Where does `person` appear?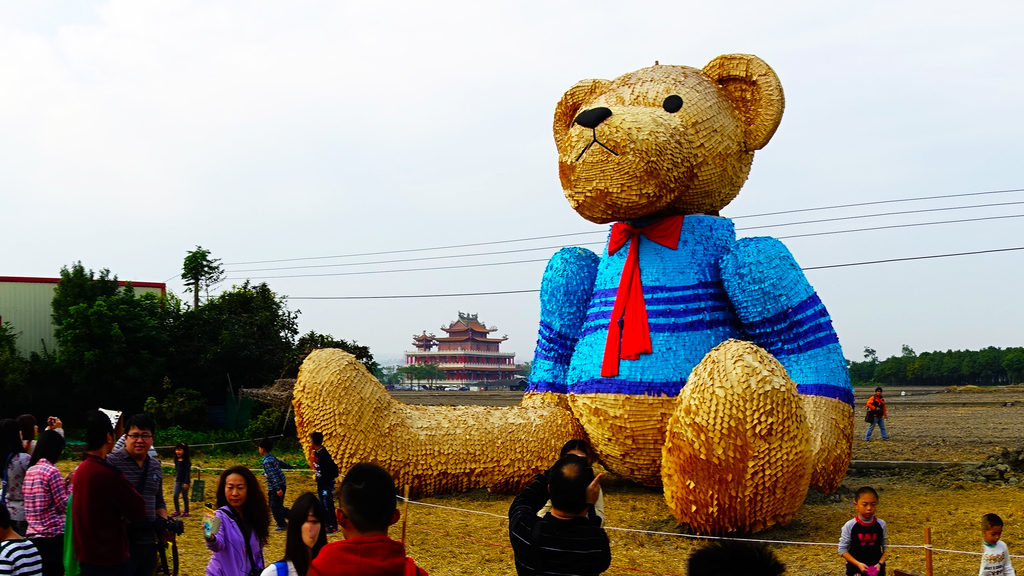
Appears at pyautogui.locateOnScreen(848, 489, 899, 570).
